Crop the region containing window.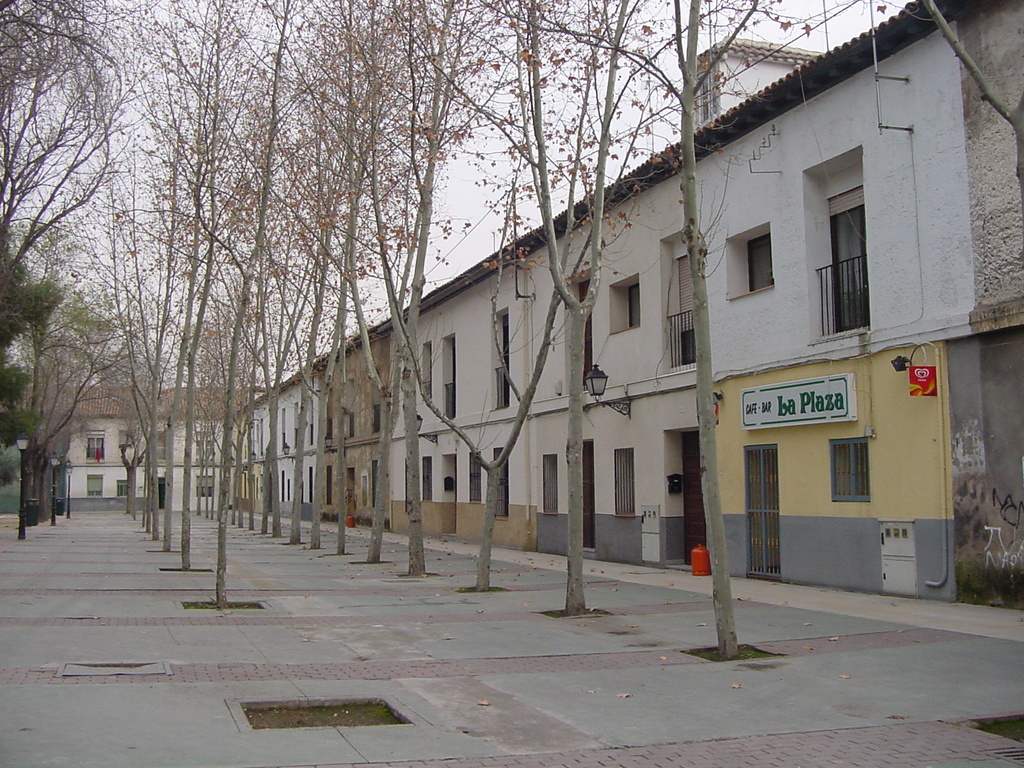
Crop region: box(832, 438, 868, 502).
